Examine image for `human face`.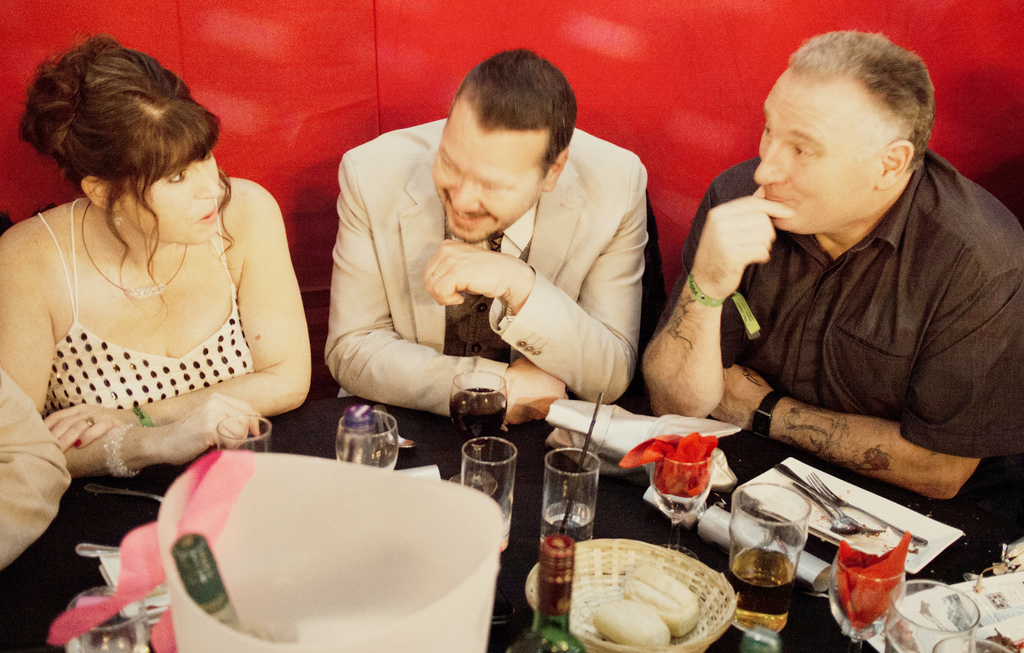
Examination result: region(430, 92, 547, 245).
